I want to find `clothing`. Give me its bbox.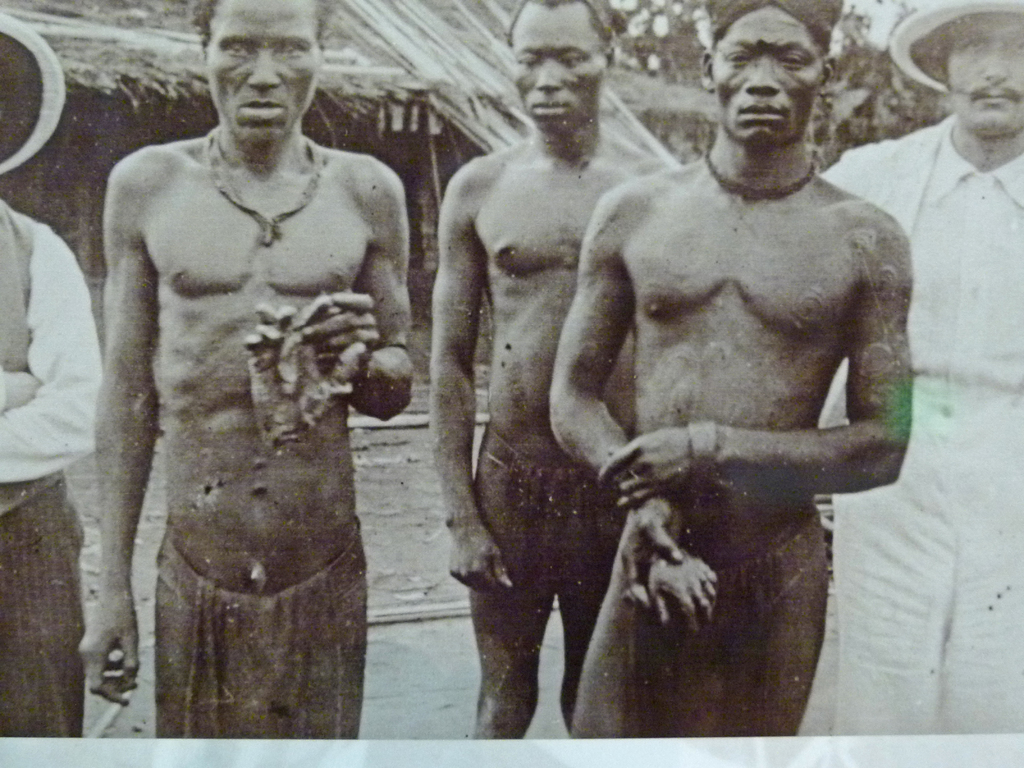
BBox(157, 536, 369, 739).
